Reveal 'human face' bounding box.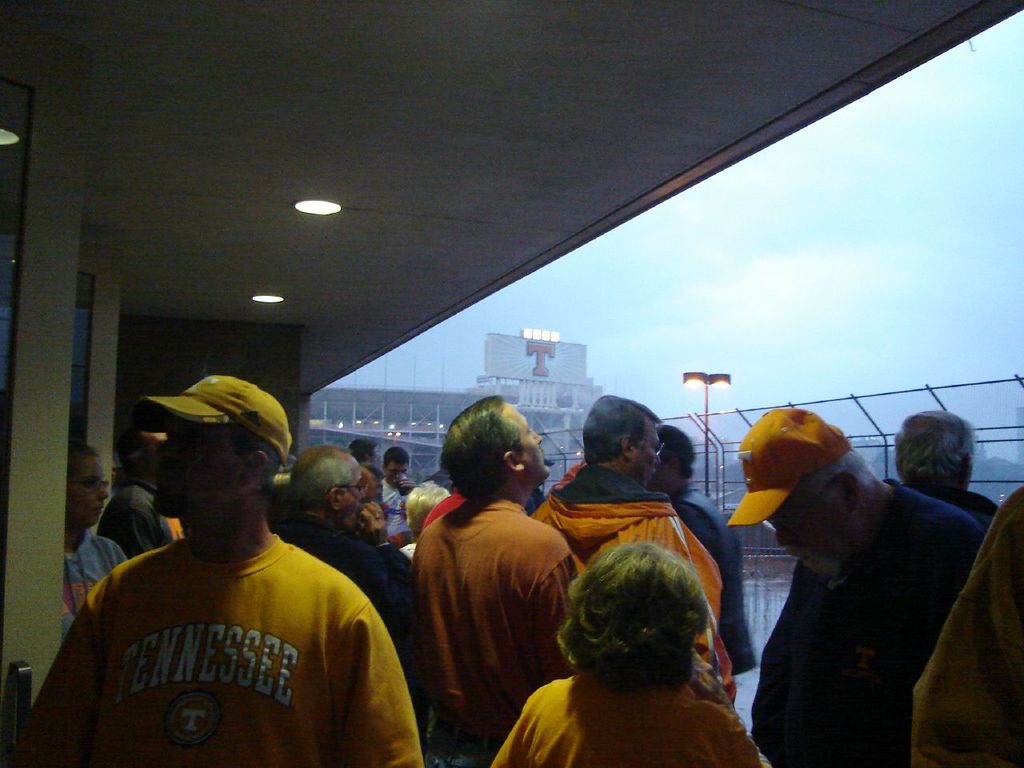
Revealed: left=338, top=474, right=367, bottom=529.
